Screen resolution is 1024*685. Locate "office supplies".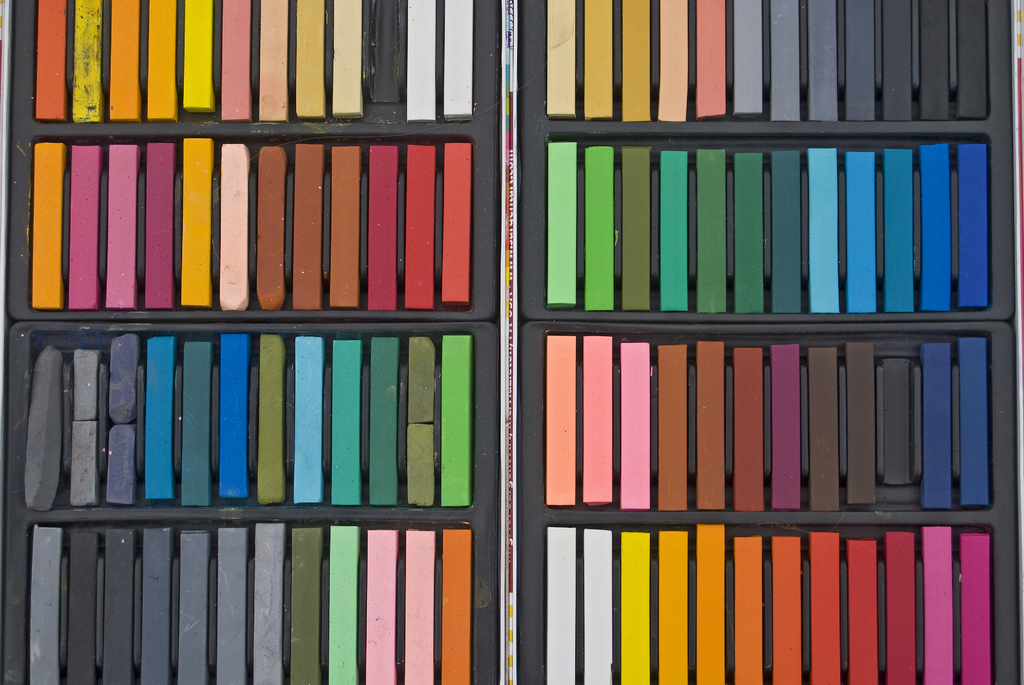
select_region(774, 345, 796, 507).
